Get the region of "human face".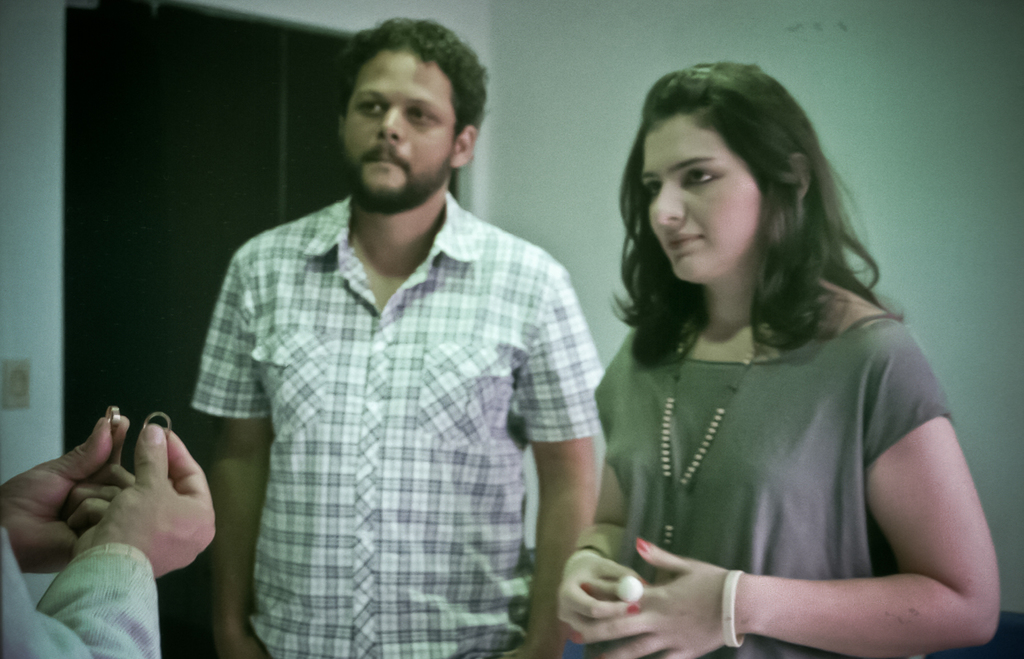
BBox(641, 110, 756, 284).
